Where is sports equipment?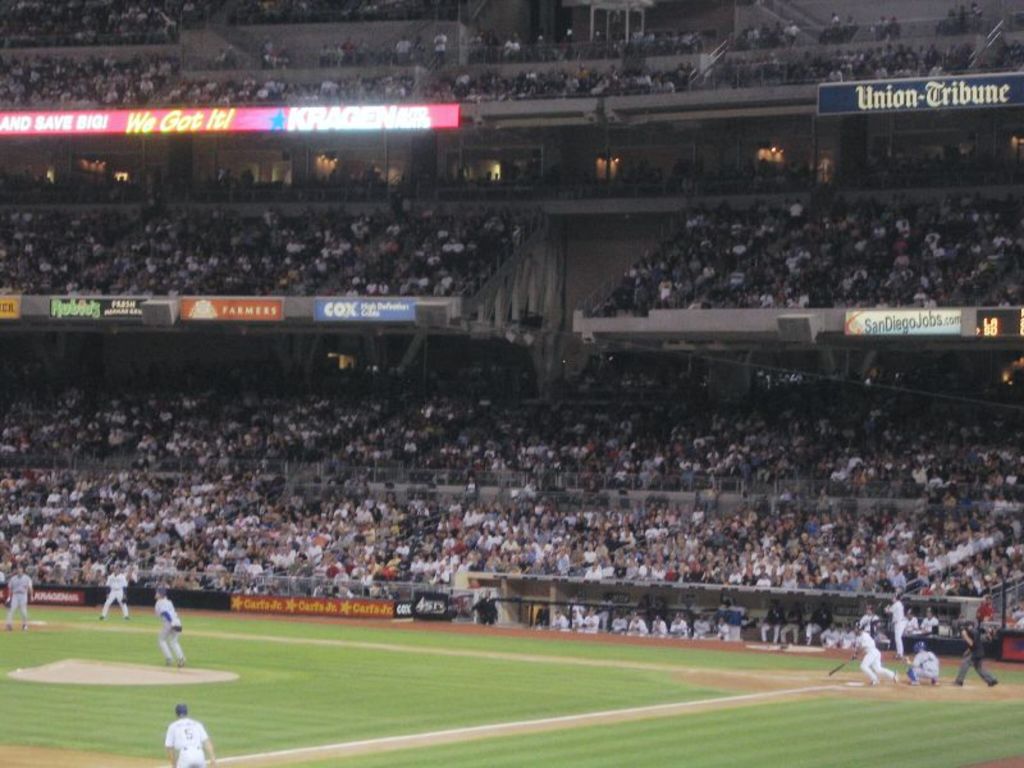
region(910, 639, 922, 653).
